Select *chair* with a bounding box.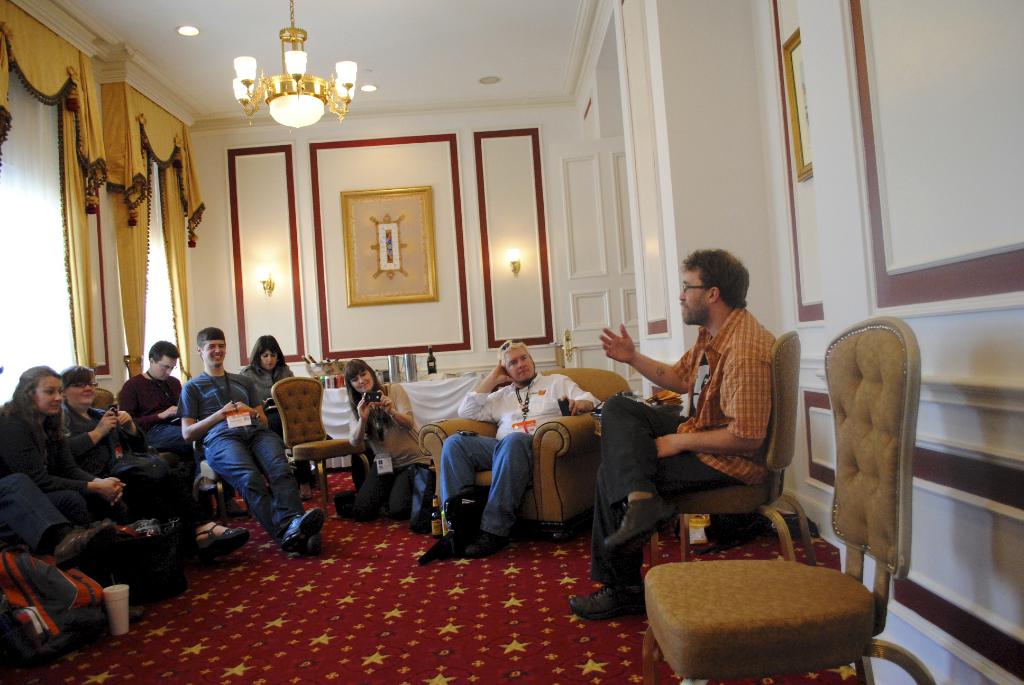
box=[191, 456, 291, 527].
